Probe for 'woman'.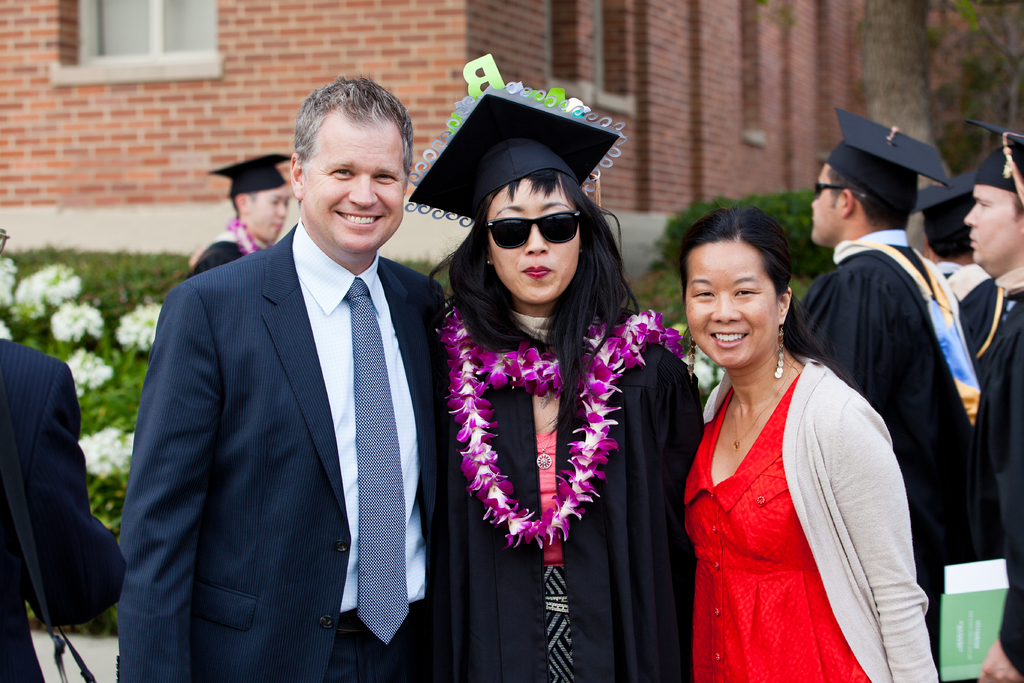
Probe result: crop(678, 210, 934, 682).
